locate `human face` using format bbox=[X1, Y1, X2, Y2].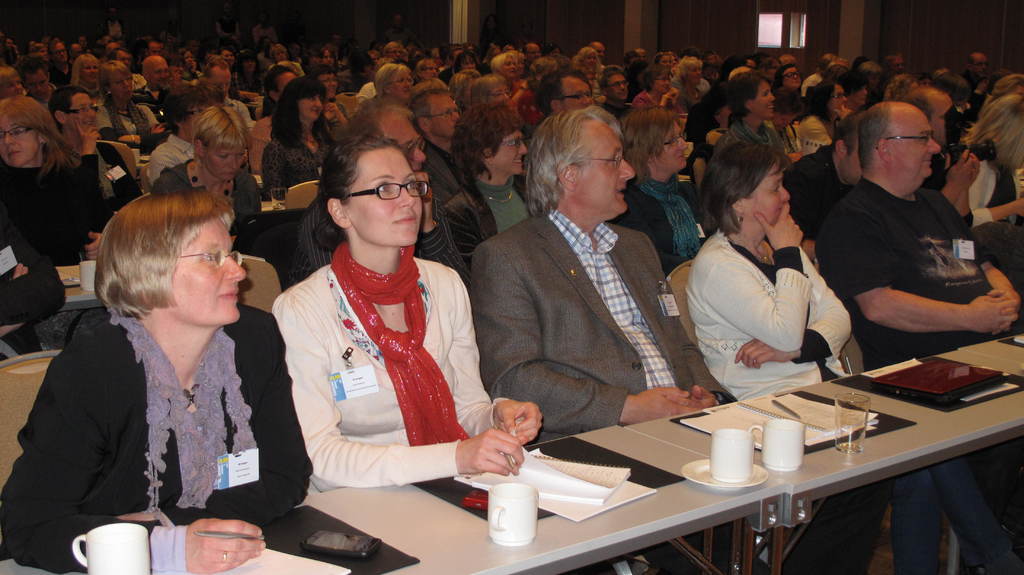
bbox=[829, 84, 848, 108].
